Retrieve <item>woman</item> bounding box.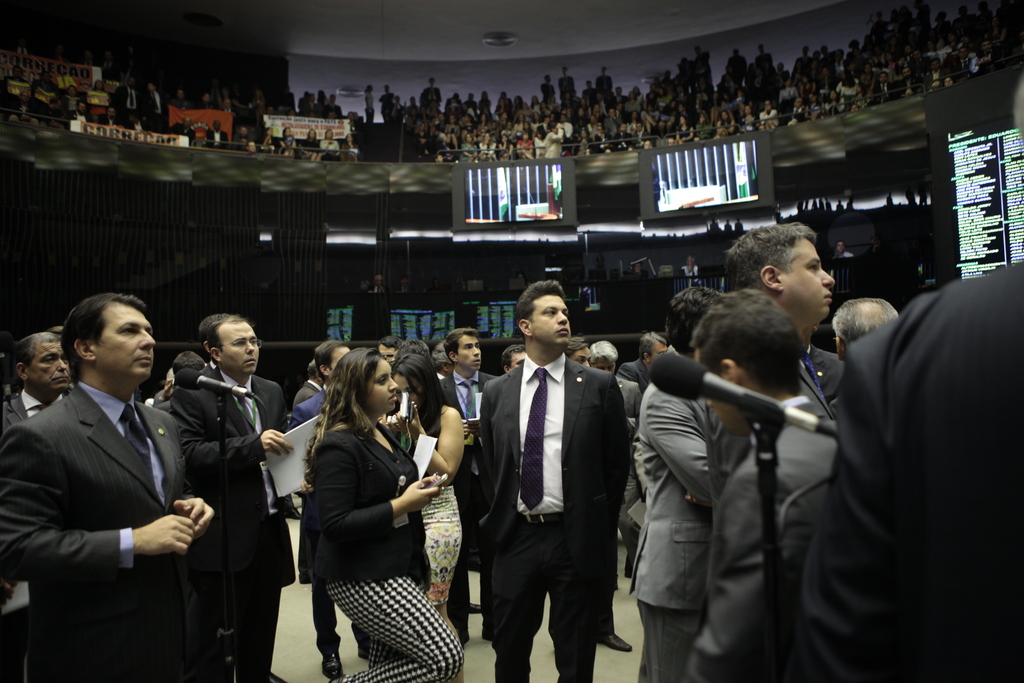
Bounding box: l=90, t=80, r=105, b=120.
